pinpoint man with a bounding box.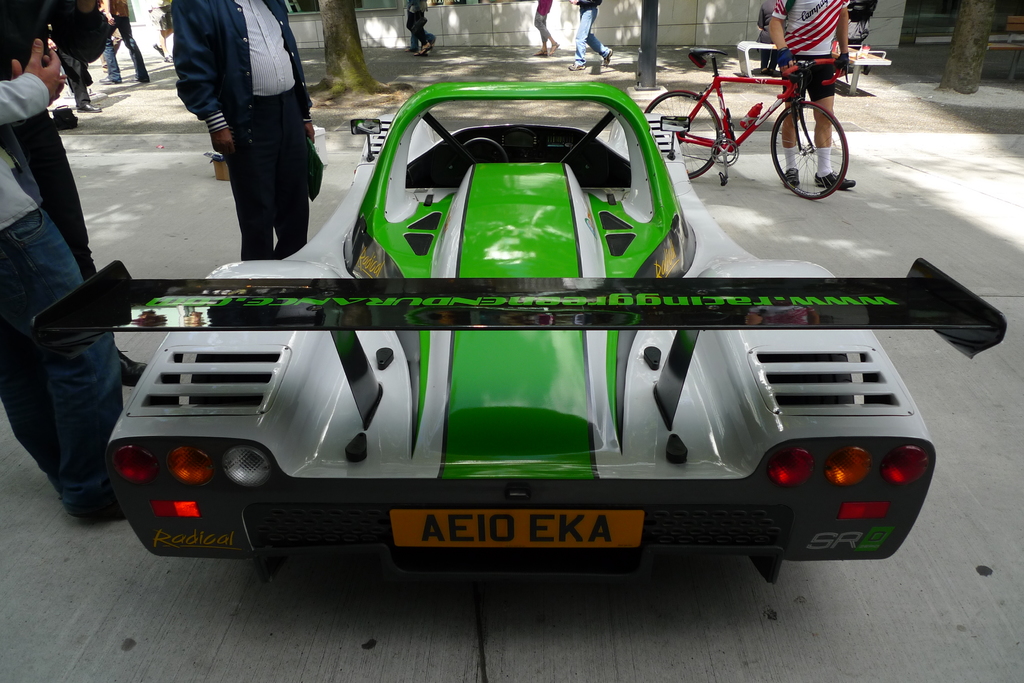
region(0, 37, 127, 525).
